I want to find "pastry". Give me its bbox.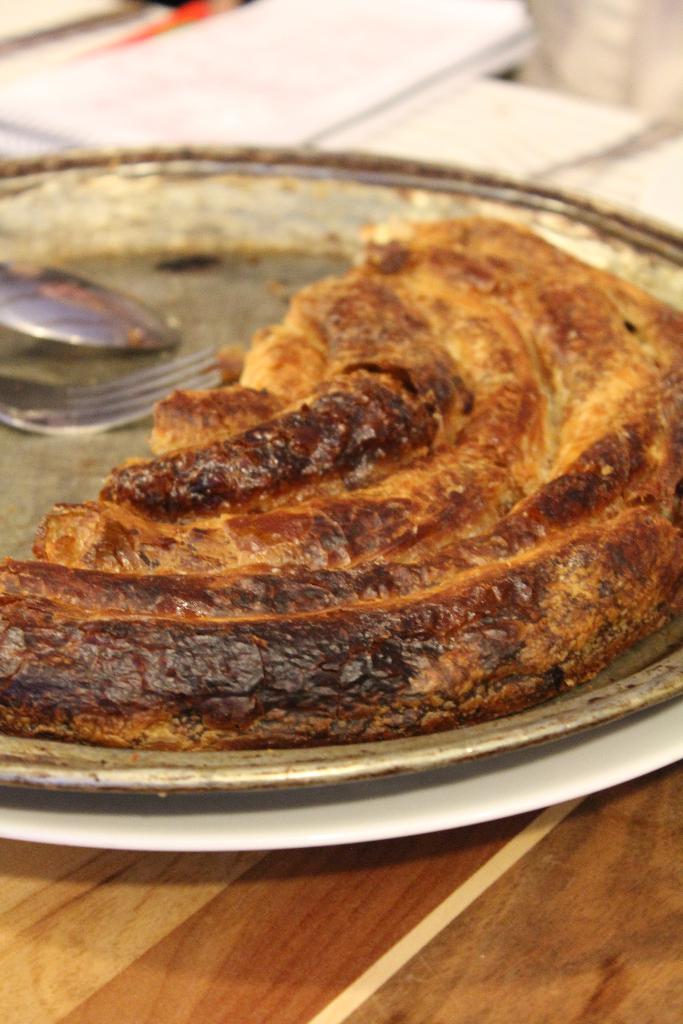
38, 150, 682, 778.
